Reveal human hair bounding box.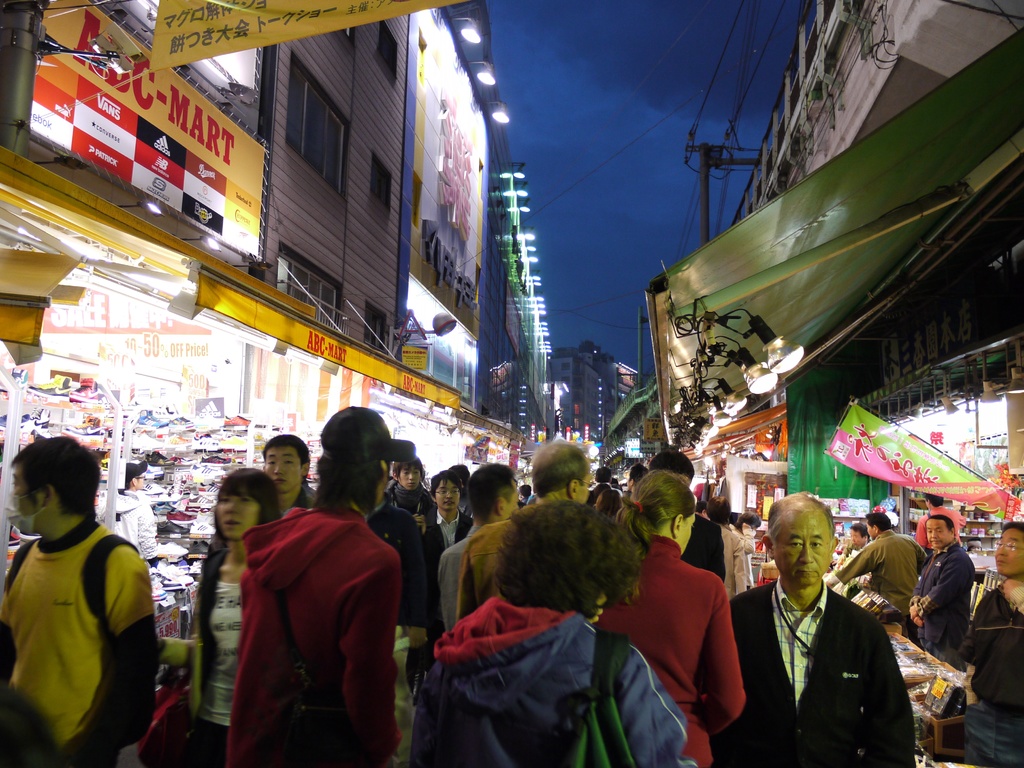
Revealed: select_region(926, 513, 955, 534).
